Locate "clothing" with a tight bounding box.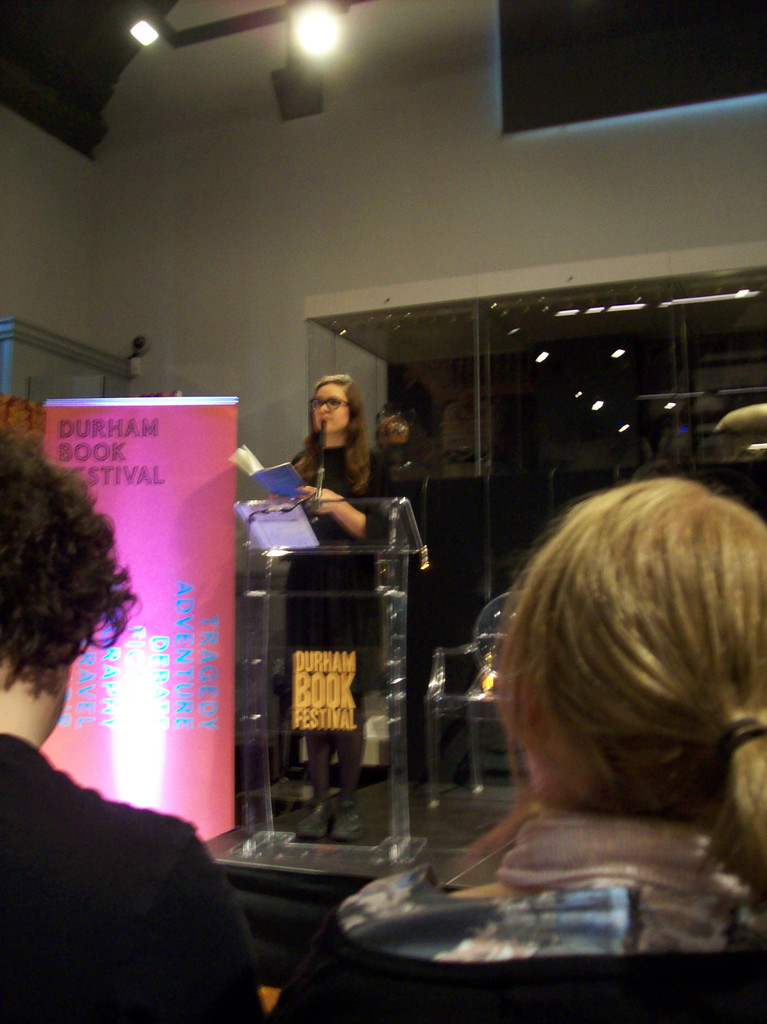
x1=295 y1=442 x2=388 y2=686.
